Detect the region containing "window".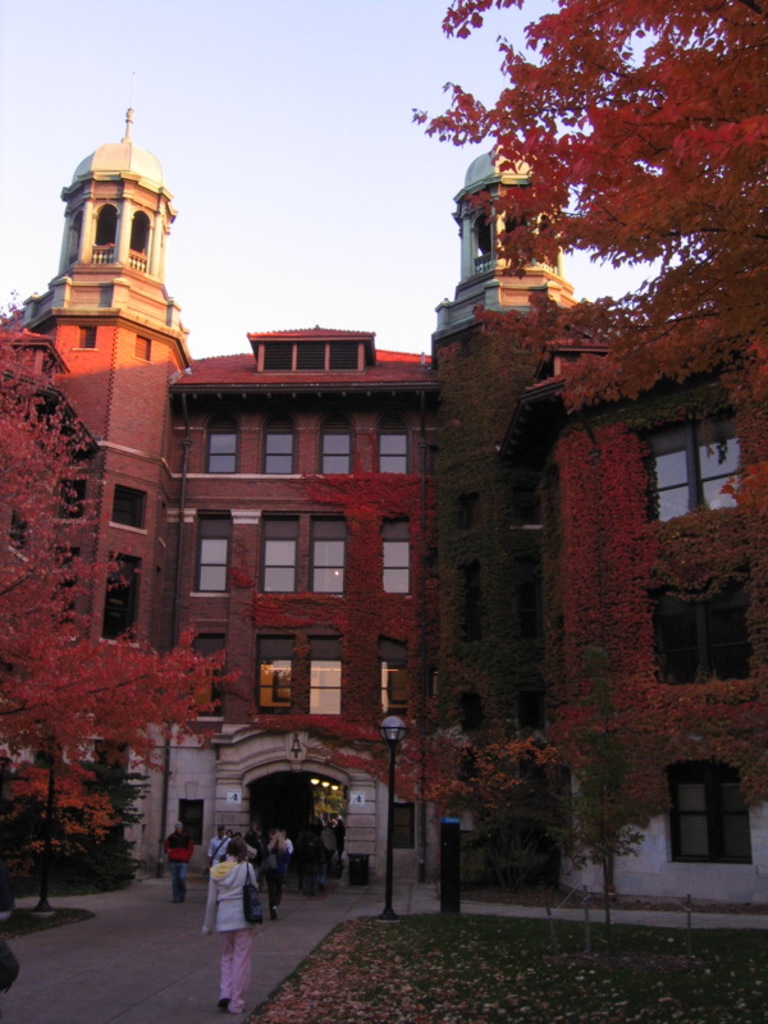
BBox(657, 584, 756, 682).
